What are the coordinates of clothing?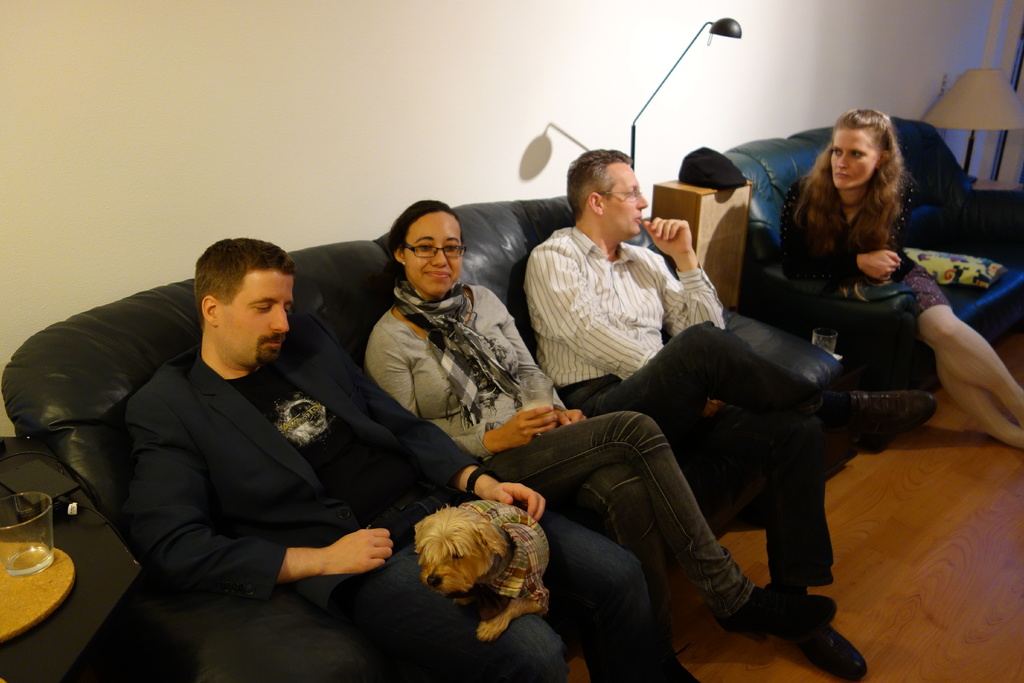
118:313:473:597.
